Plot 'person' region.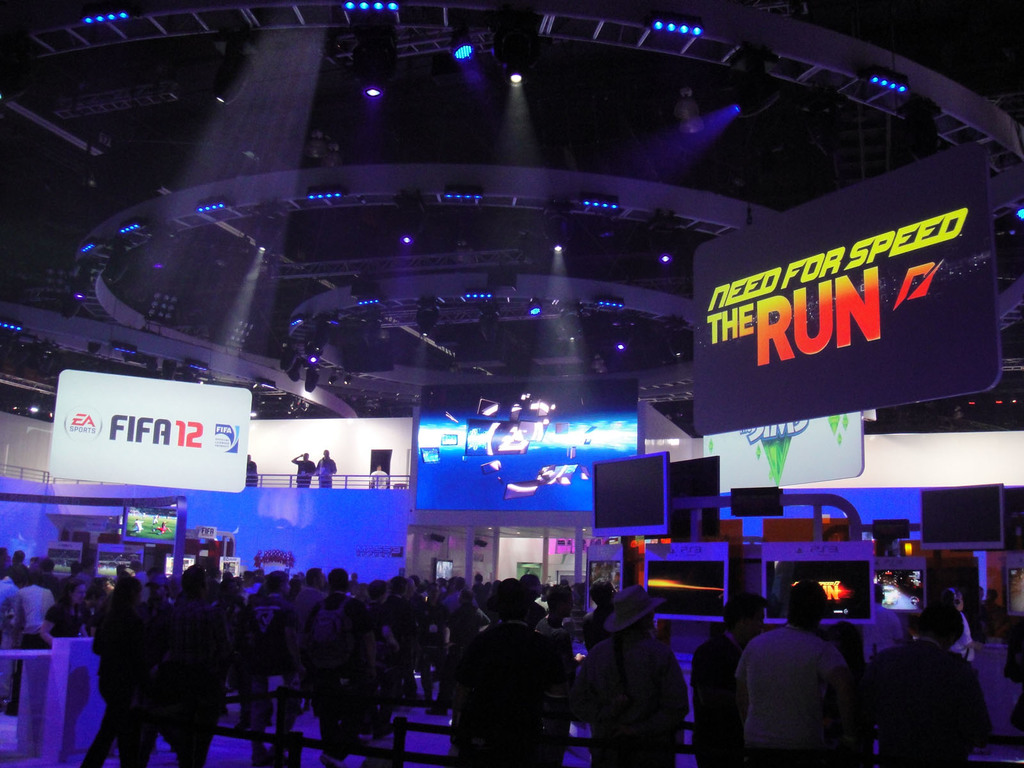
Plotted at box(443, 580, 562, 767).
